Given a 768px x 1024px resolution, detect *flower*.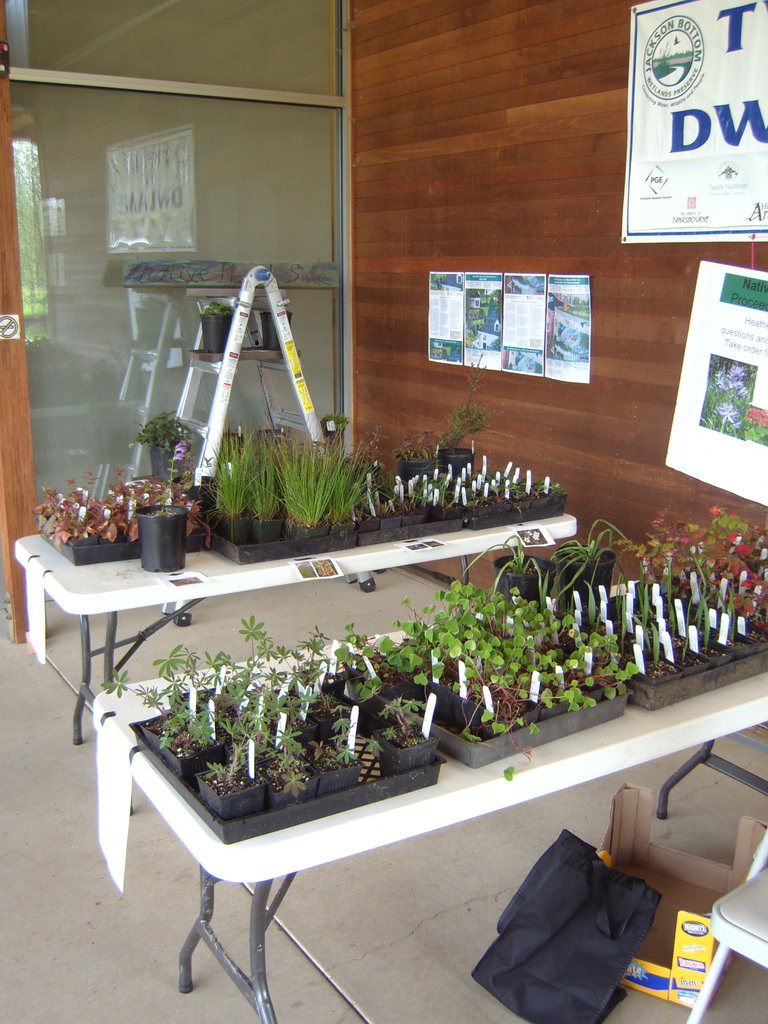
left=744, top=405, right=767, bottom=426.
